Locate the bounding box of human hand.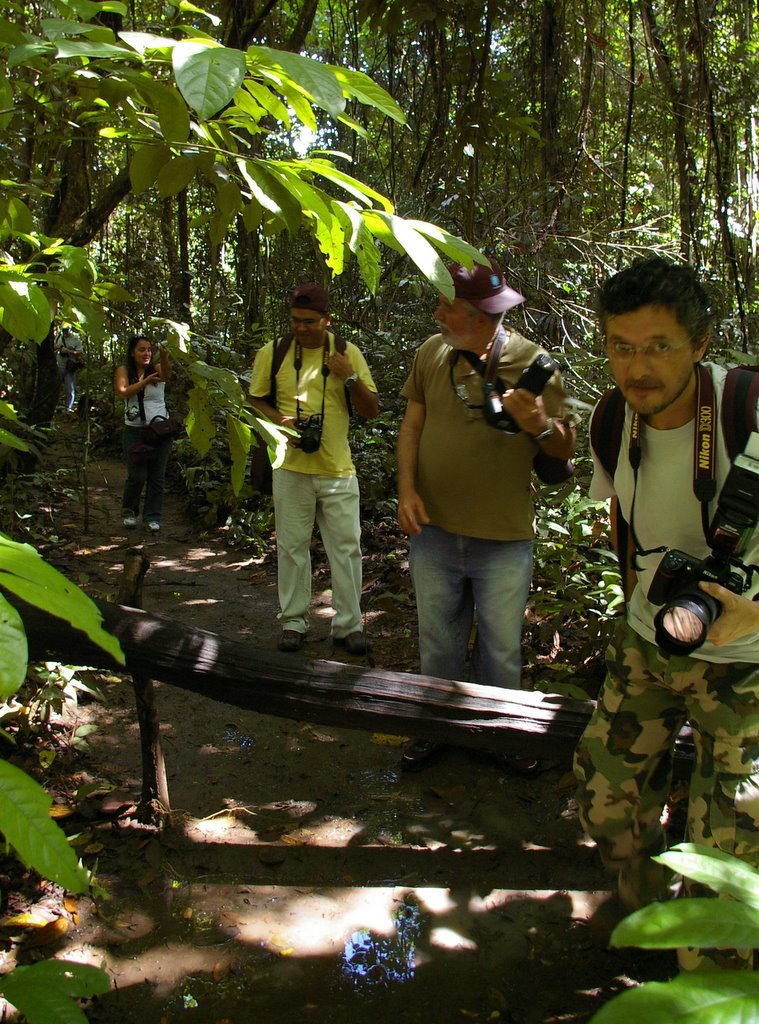
Bounding box: bbox(276, 414, 309, 444).
